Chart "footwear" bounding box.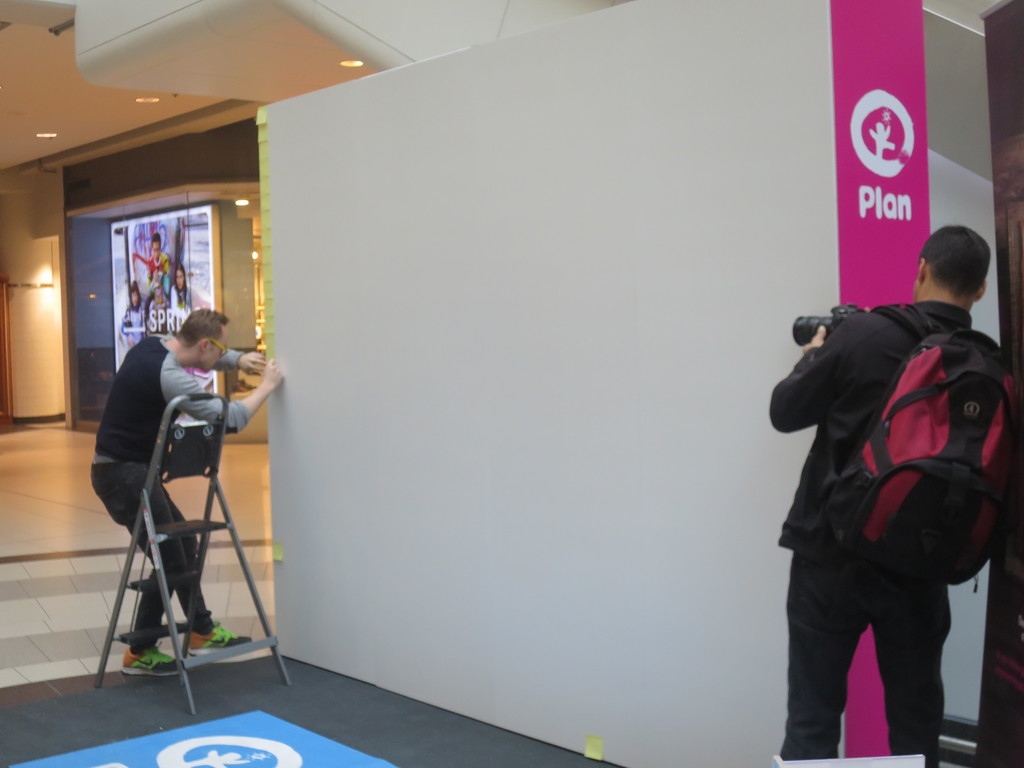
Charted: select_region(186, 622, 250, 658).
